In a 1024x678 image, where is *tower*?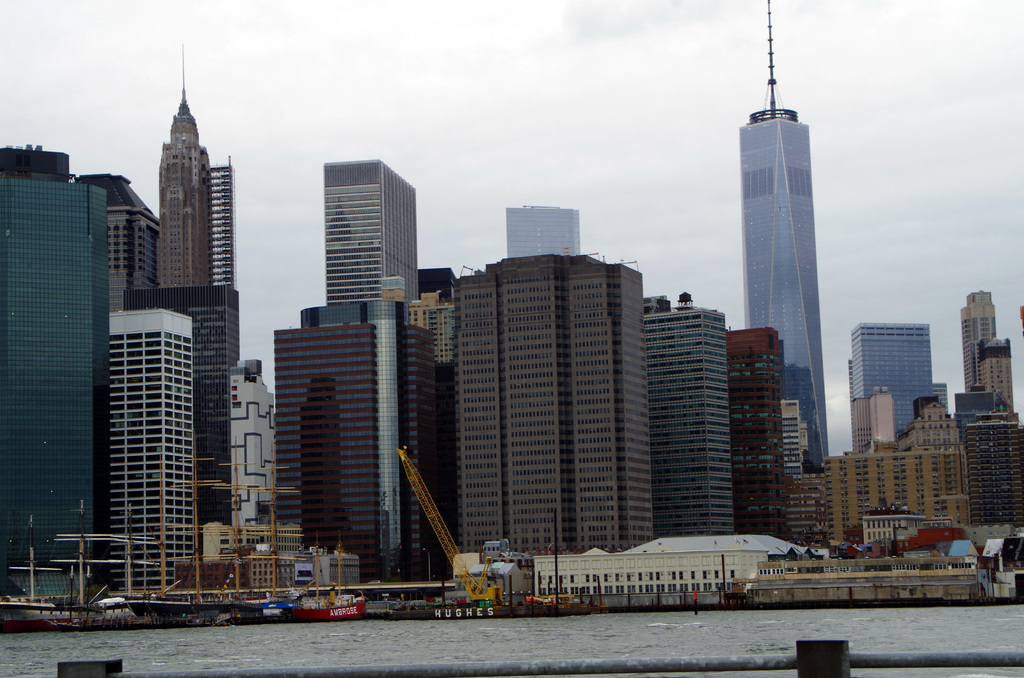
<bbox>74, 174, 161, 310</bbox>.
